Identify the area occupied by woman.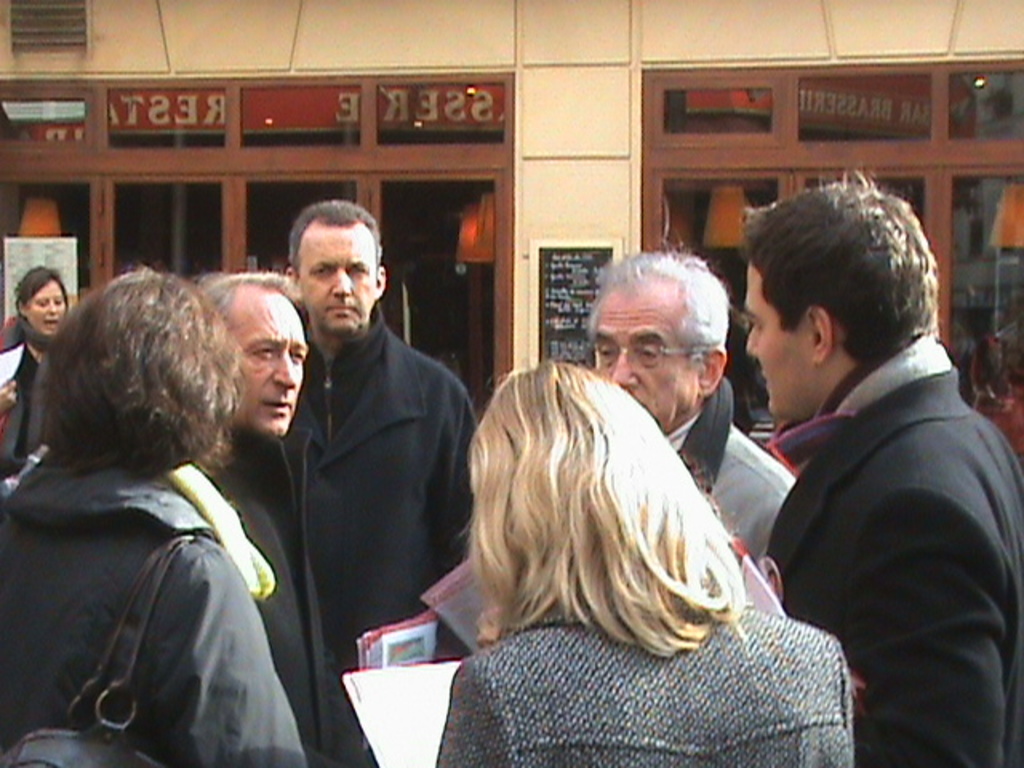
Area: locate(37, 218, 334, 767).
